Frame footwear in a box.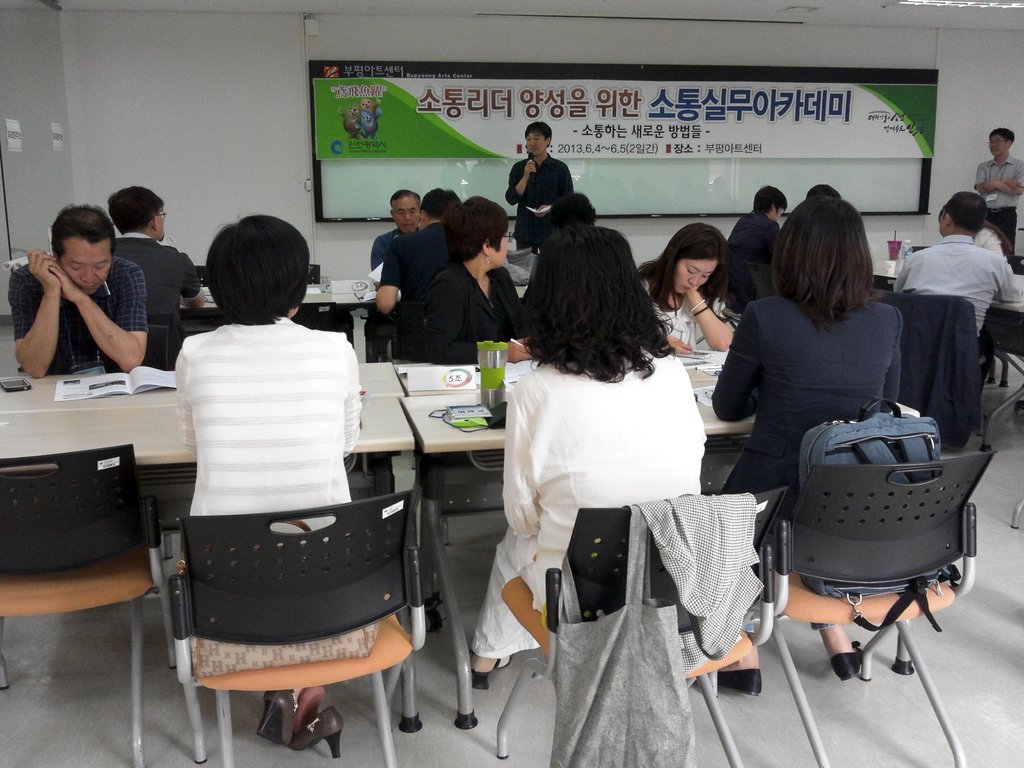
locate(827, 641, 872, 683).
